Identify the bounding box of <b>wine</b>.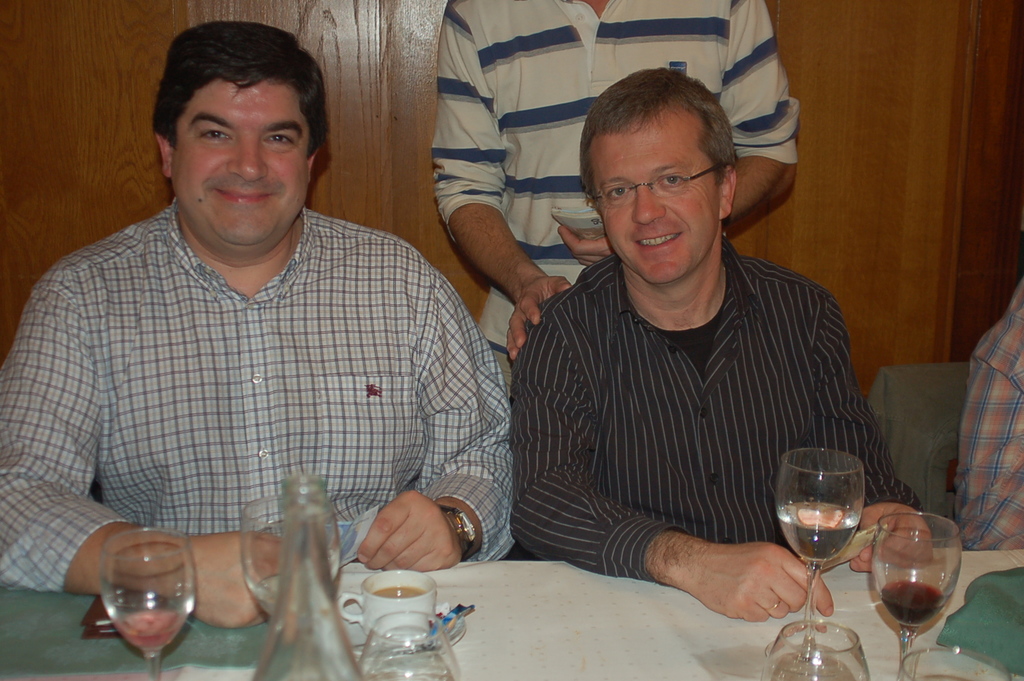
bbox=(112, 612, 185, 652).
